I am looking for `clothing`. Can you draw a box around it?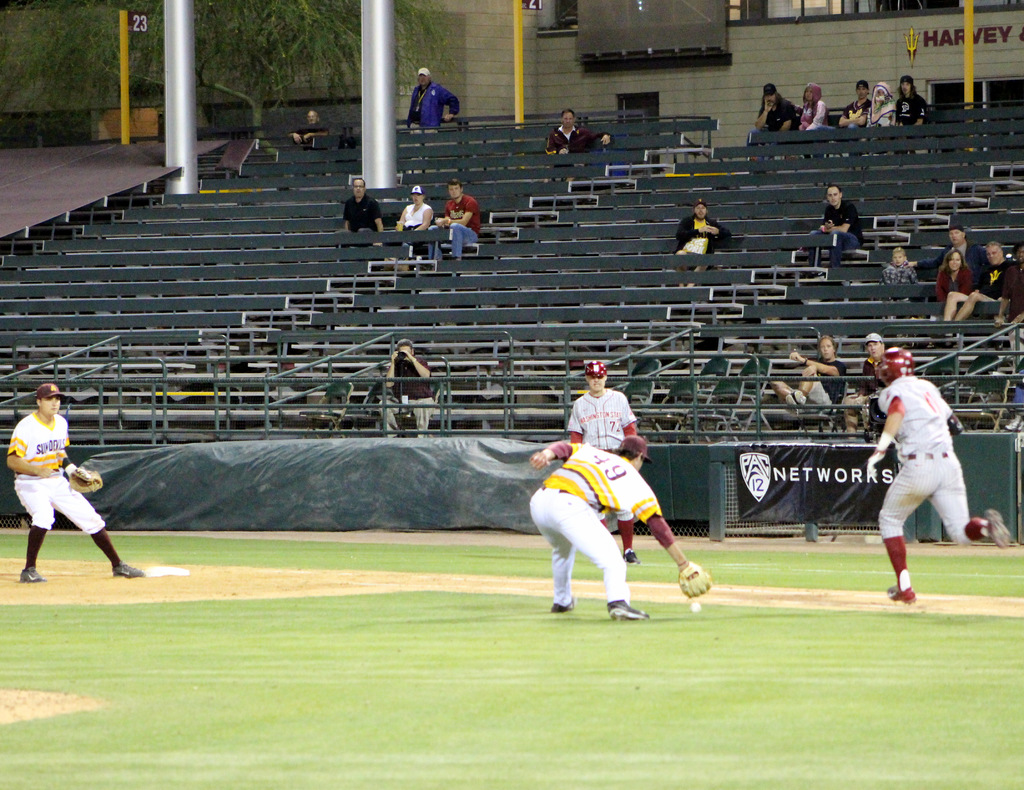
Sure, the bounding box is bbox(798, 81, 828, 133).
